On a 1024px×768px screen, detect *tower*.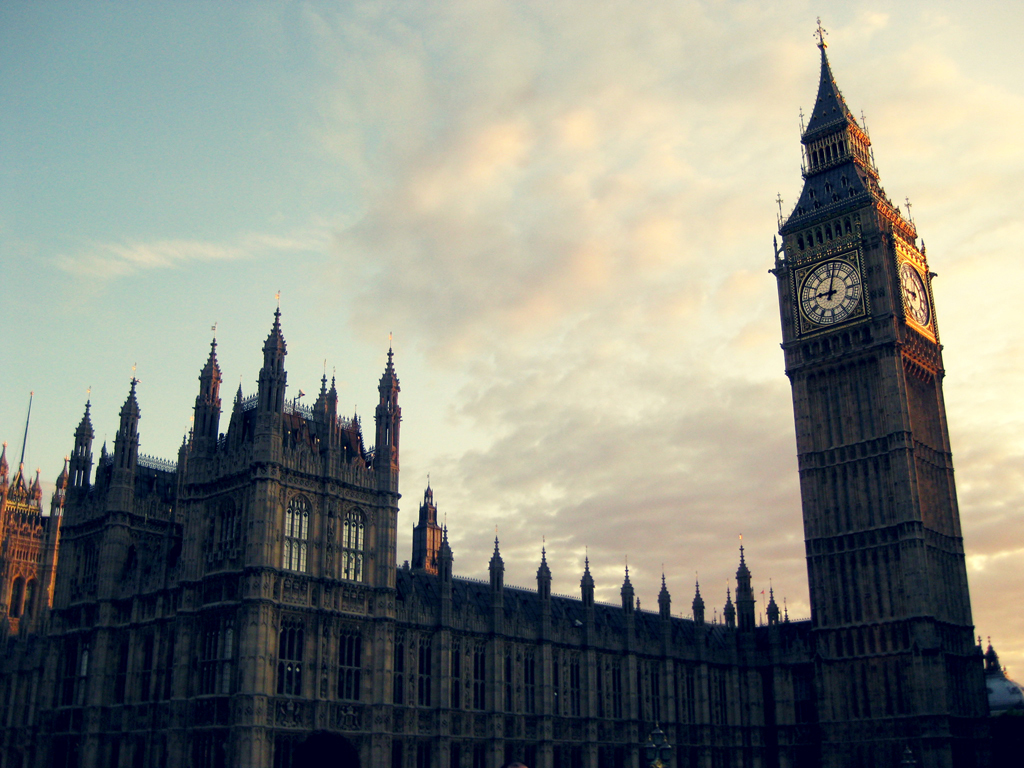
left=767, top=14, right=997, bottom=767.
